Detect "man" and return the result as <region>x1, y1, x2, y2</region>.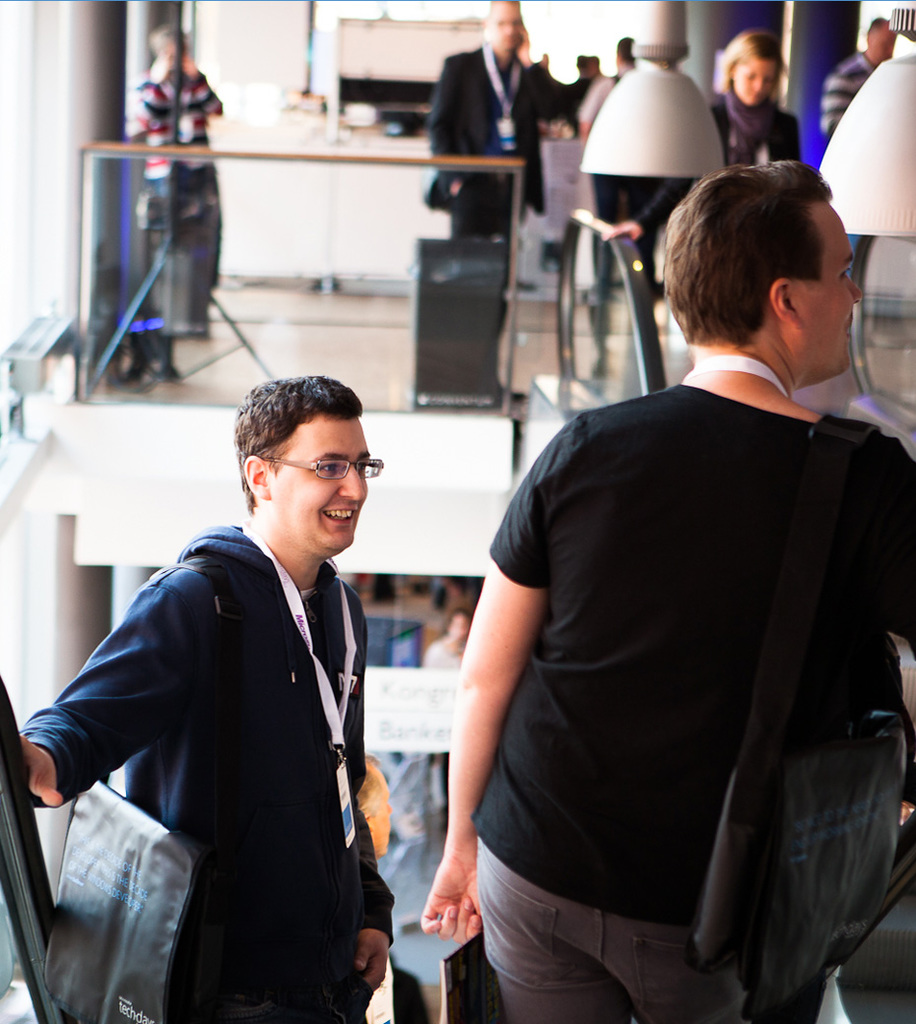
<region>572, 35, 634, 287</region>.
